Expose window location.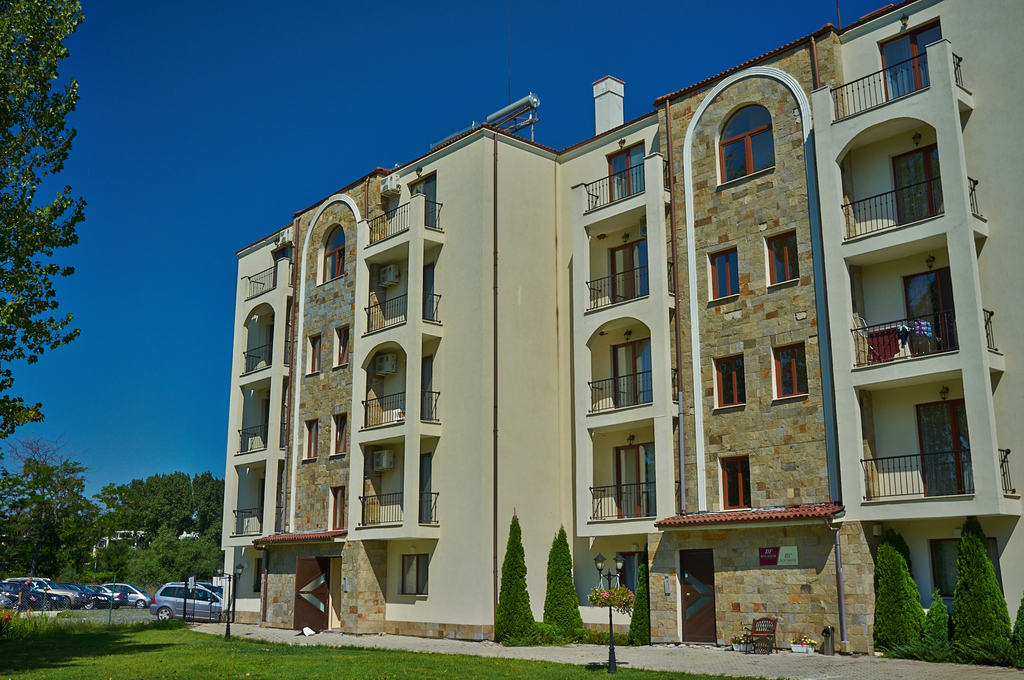
Exposed at 877, 22, 937, 91.
